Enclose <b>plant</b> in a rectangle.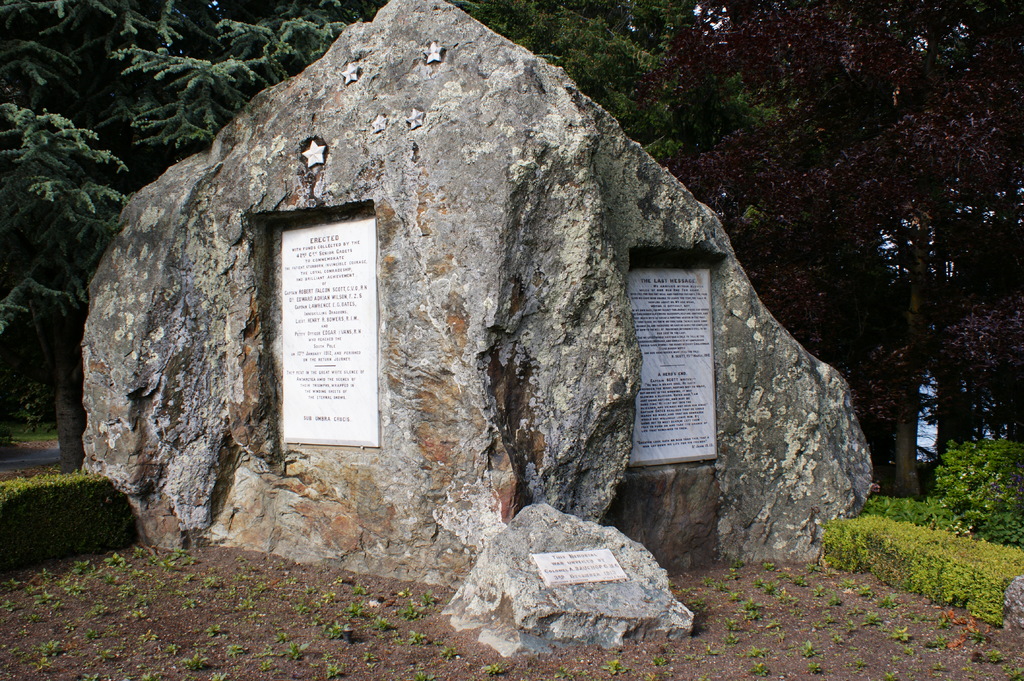
BBox(21, 593, 52, 611).
